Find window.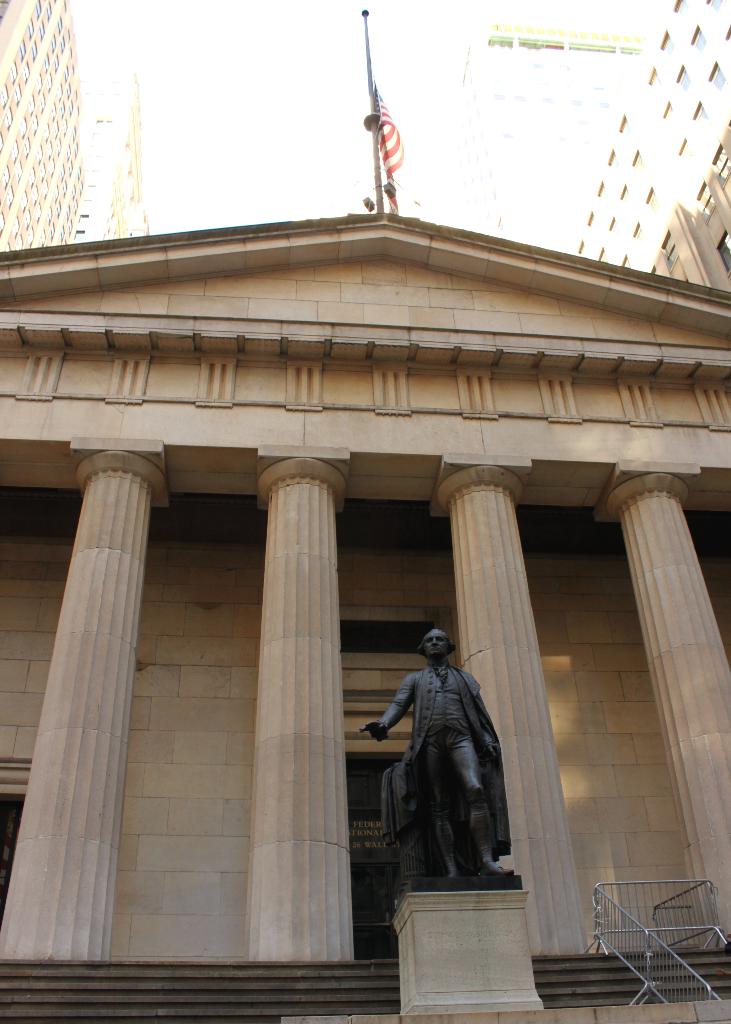
(664,103,675,127).
